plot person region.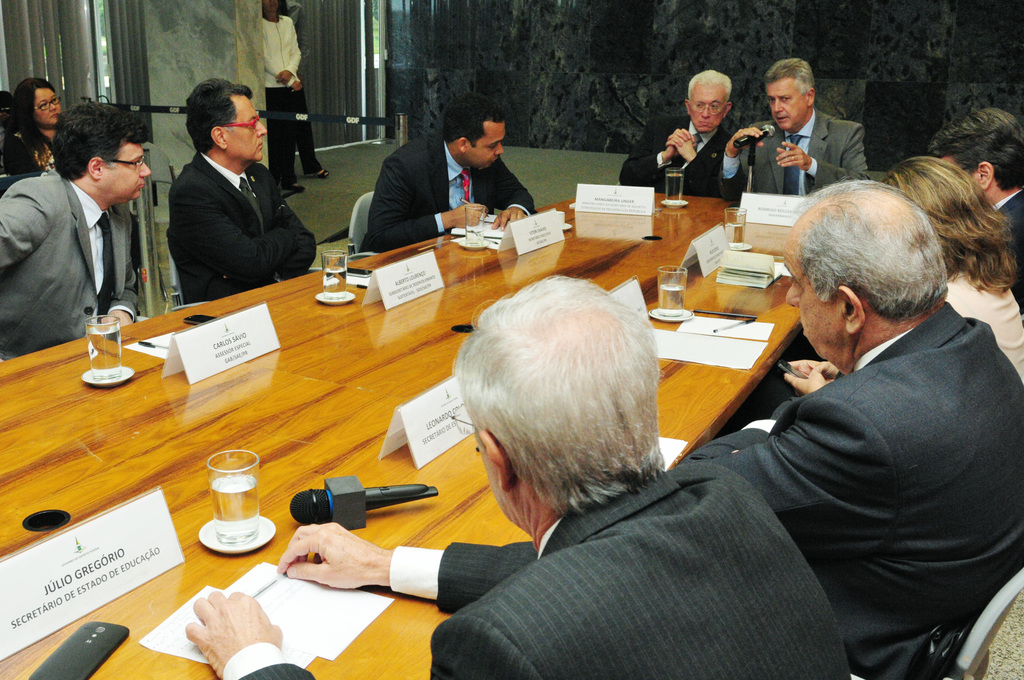
Plotted at bbox=[922, 96, 1023, 319].
